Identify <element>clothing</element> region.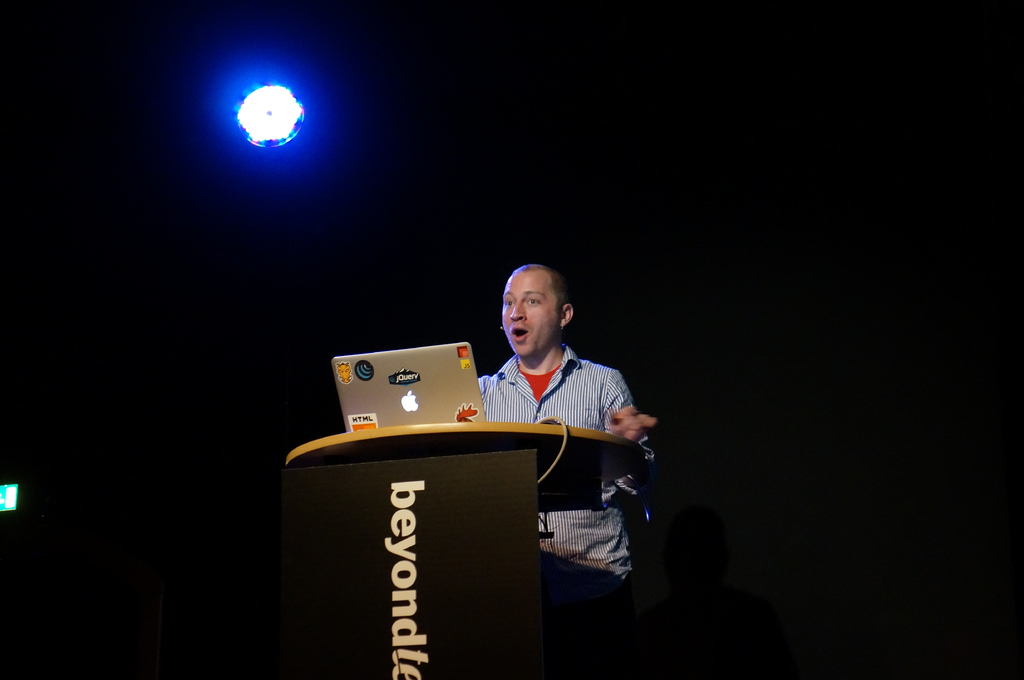
Region: (467, 337, 658, 579).
